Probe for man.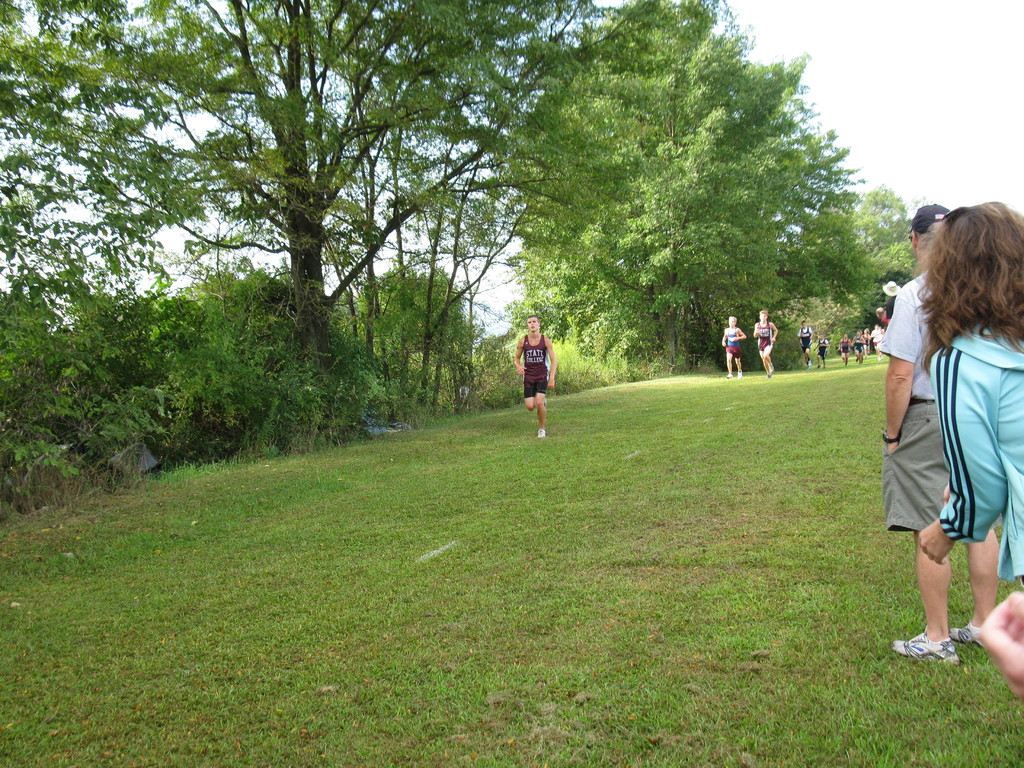
Probe result: <bbox>722, 317, 746, 378</bbox>.
